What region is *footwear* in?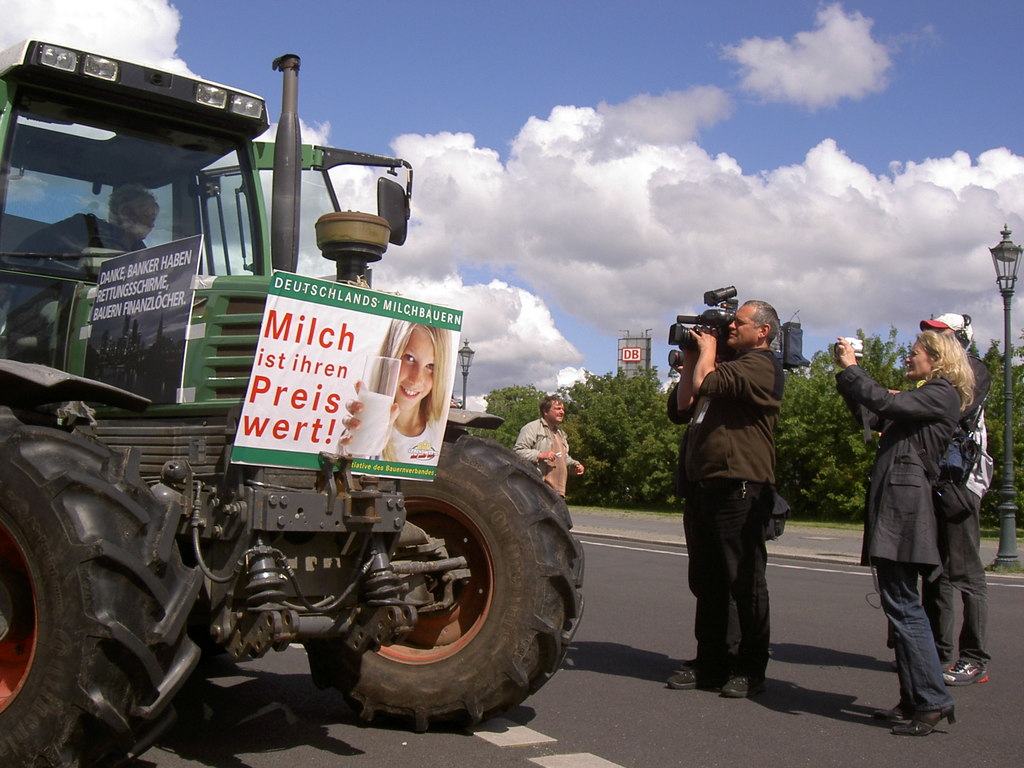
[x1=894, y1=699, x2=959, y2=739].
